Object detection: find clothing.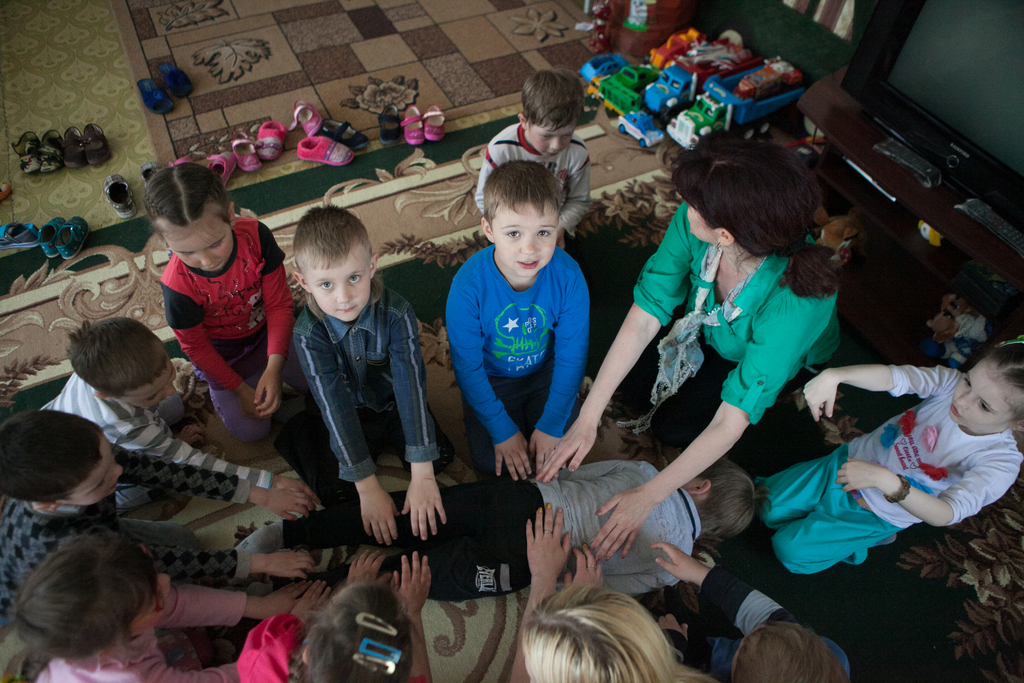
Rect(36, 372, 279, 518).
